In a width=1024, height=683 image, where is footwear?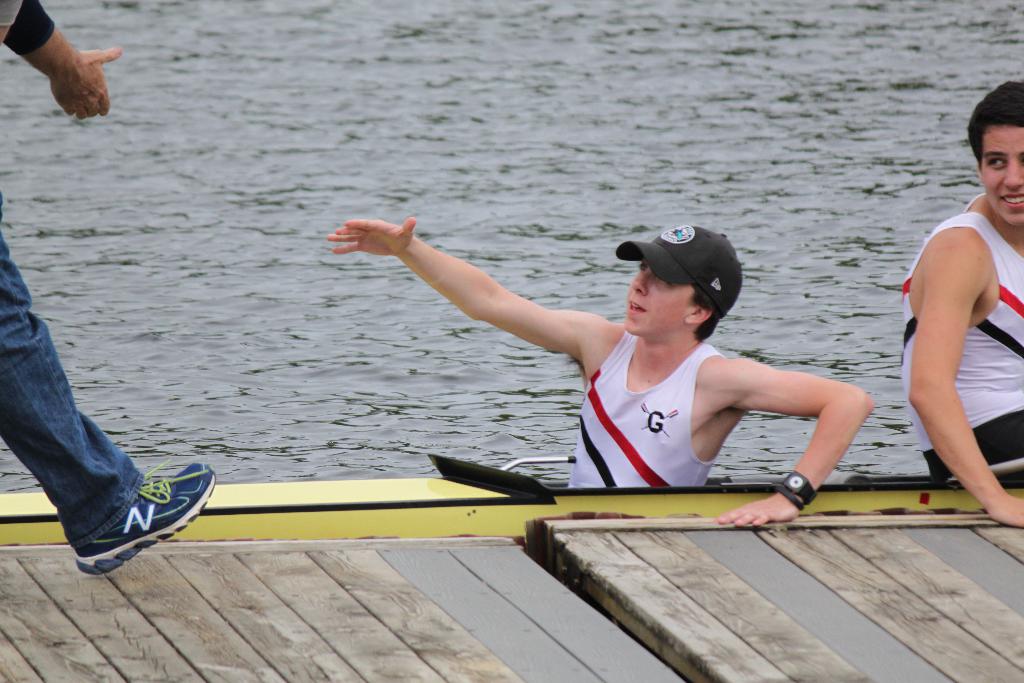
{"left": 67, "top": 459, "right": 221, "bottom": 576}.
